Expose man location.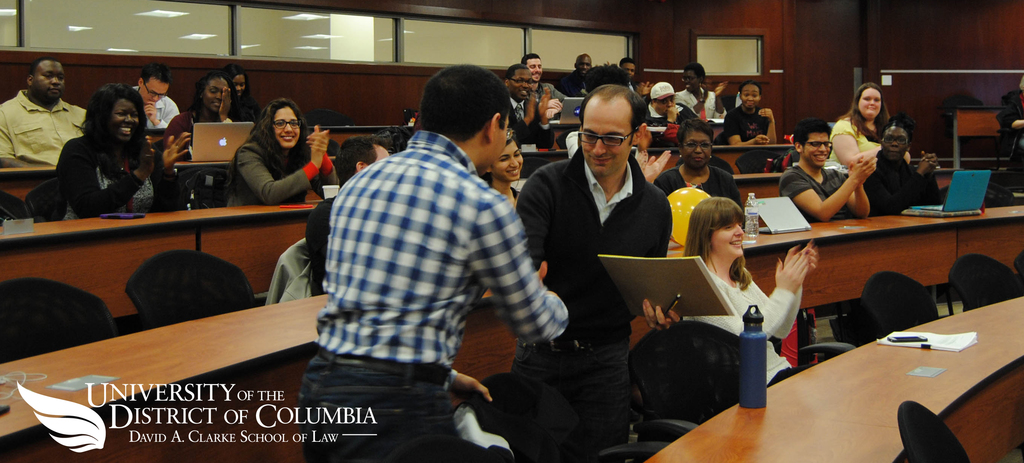
Exposed at (519, 51, 566, 100).
